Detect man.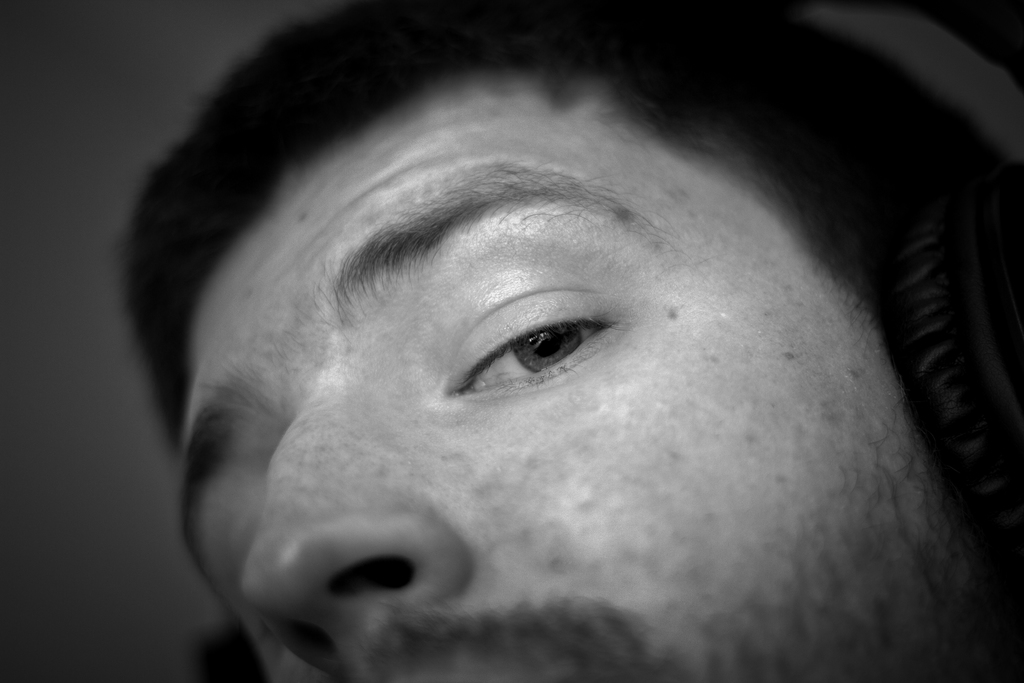
Detected at locate(111, 0, 1023, 682).
